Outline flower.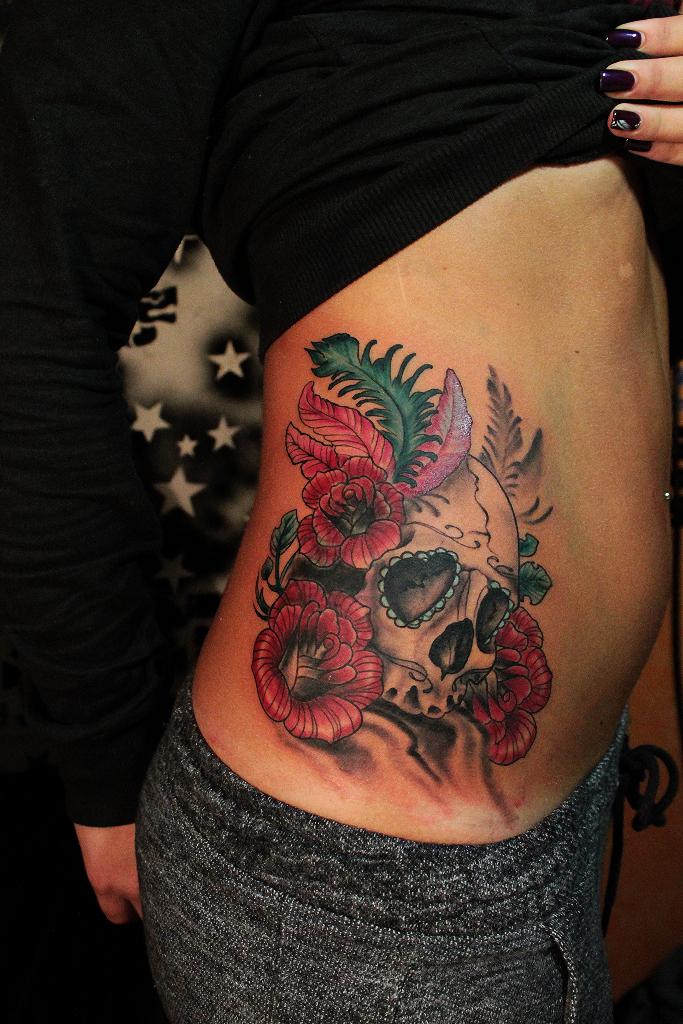
Outline: (501,650,554,719).
